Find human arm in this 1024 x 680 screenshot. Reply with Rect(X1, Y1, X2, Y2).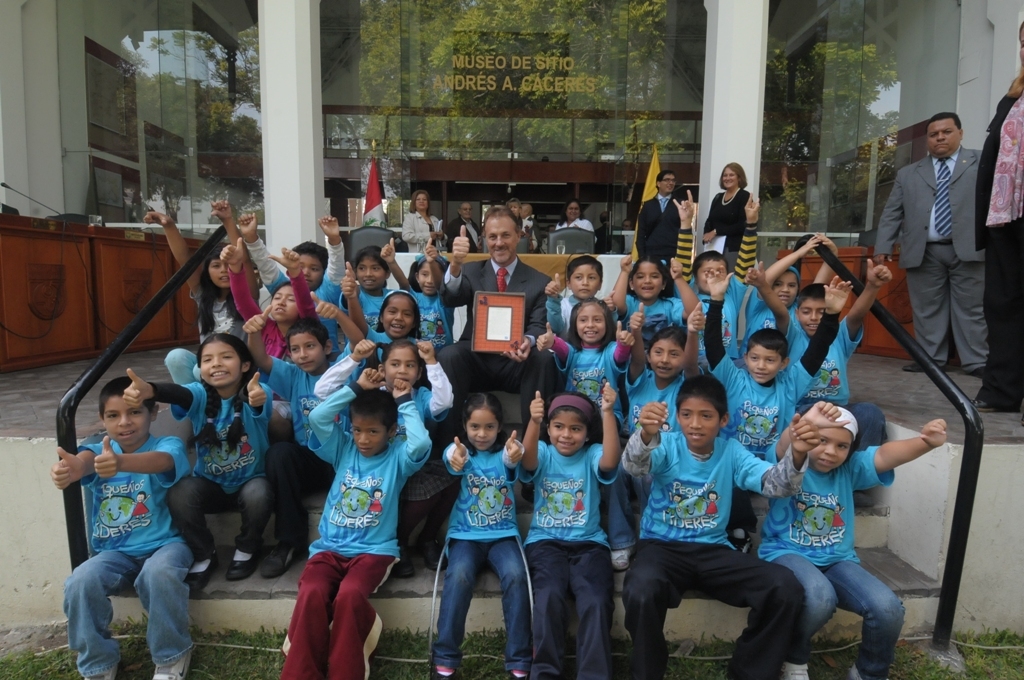
Rect(379, 238, 418, 292).
